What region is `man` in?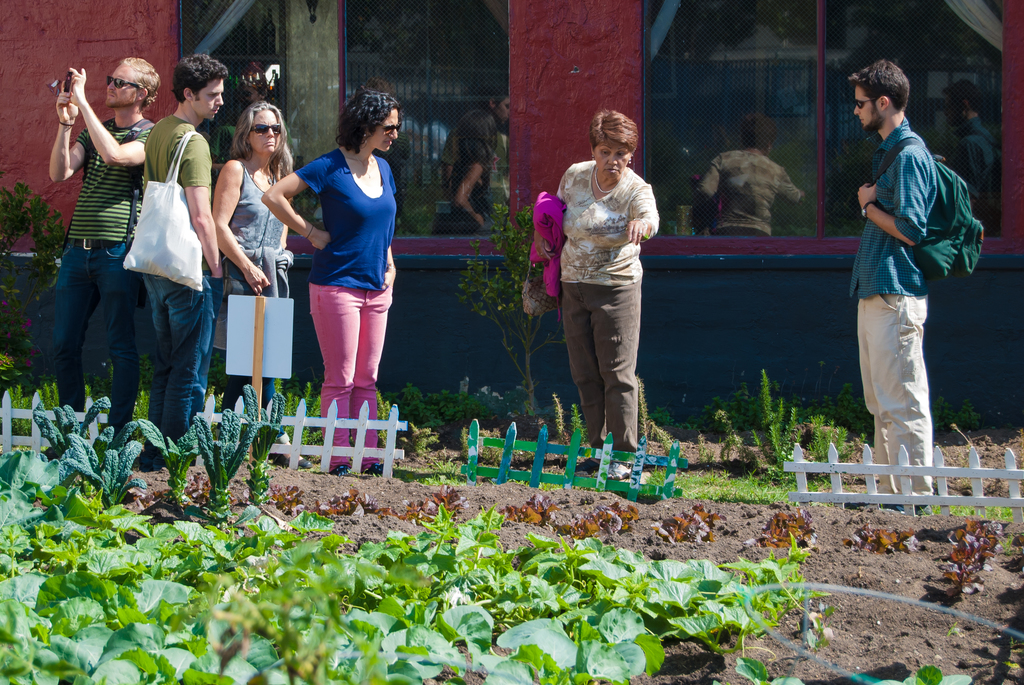
bbox=[209, 109, 297, 427].
